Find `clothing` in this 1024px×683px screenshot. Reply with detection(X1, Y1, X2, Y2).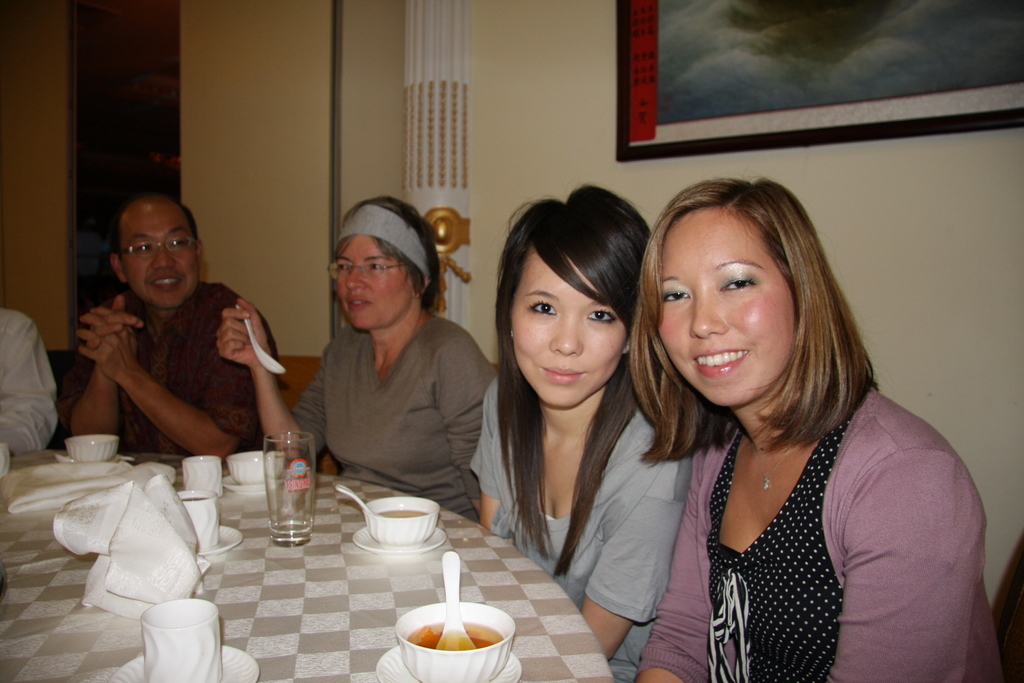
detection(466, 370, 695, 682).
